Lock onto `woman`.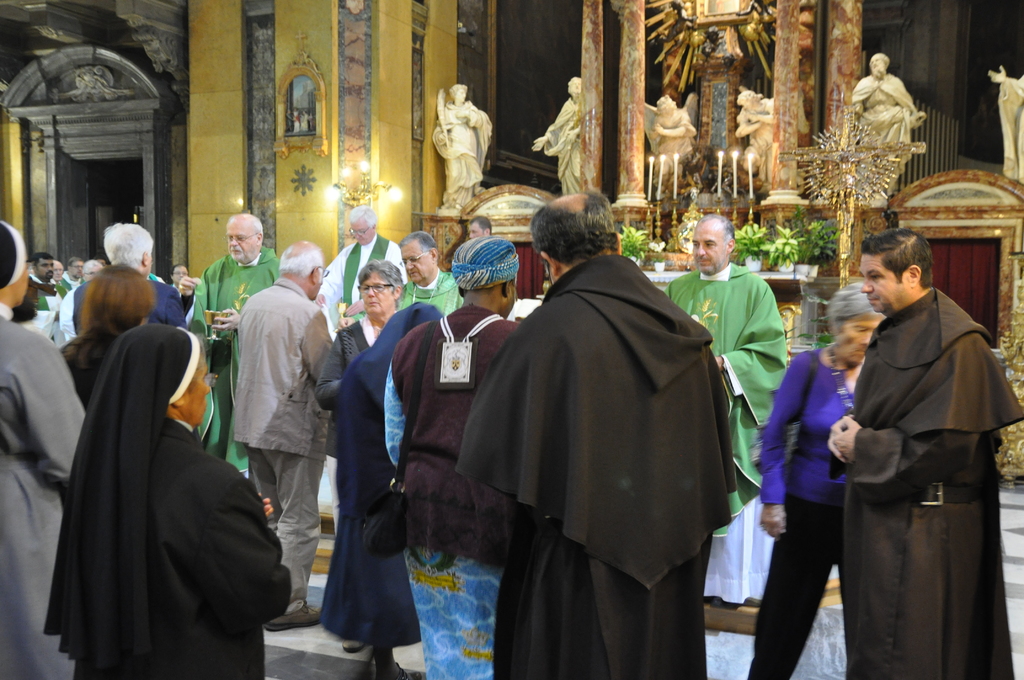
Locked: (x1=313, y1=258, x2=404, y2=462).
